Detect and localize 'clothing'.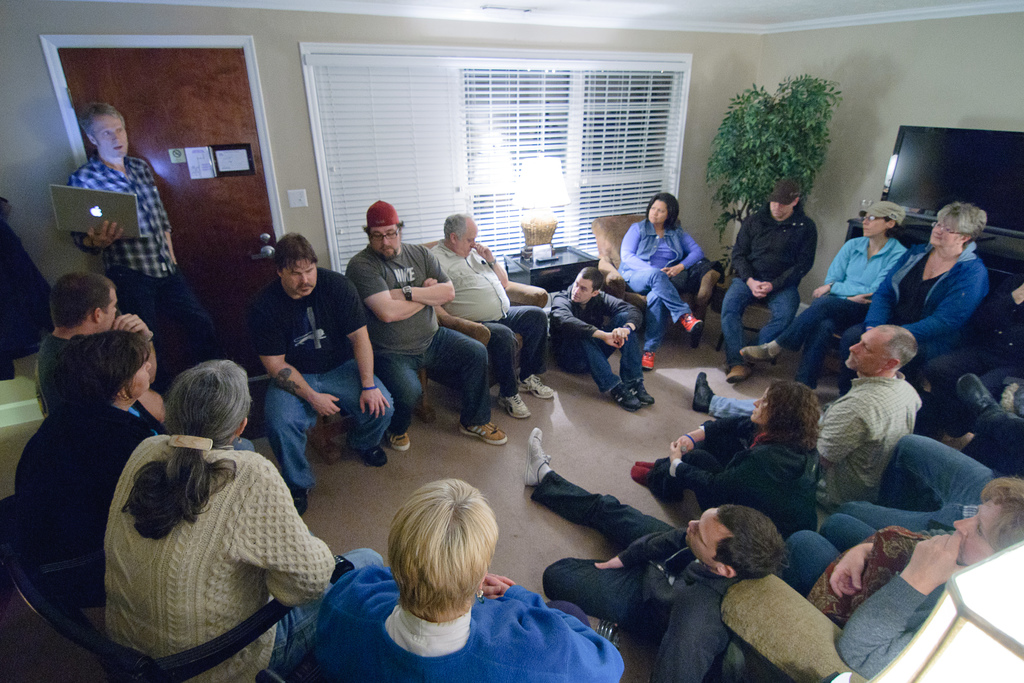
Localized at Rect(262, 263, 397, 497).
